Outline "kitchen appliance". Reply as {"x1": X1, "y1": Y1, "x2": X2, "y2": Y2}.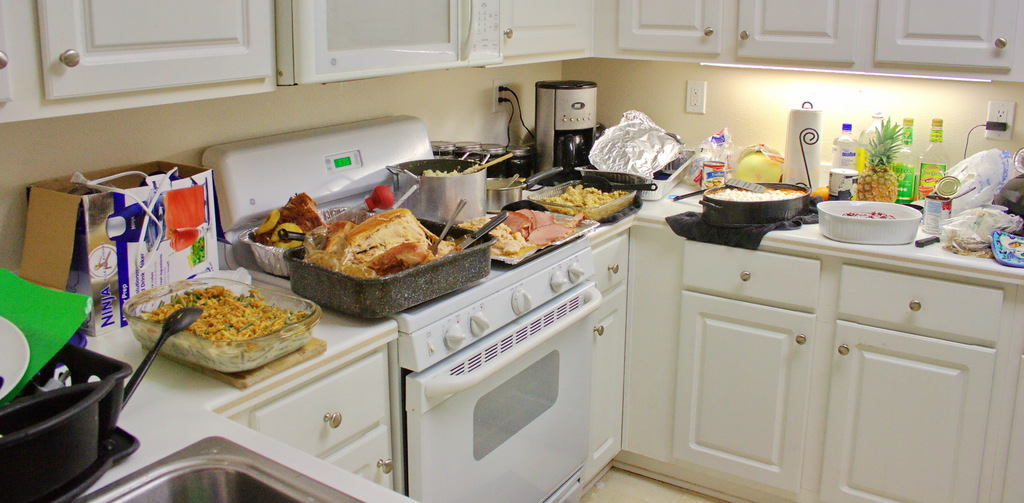
{"x1": 595, "y1": 111, "x2": 680, "y2": 183}.
